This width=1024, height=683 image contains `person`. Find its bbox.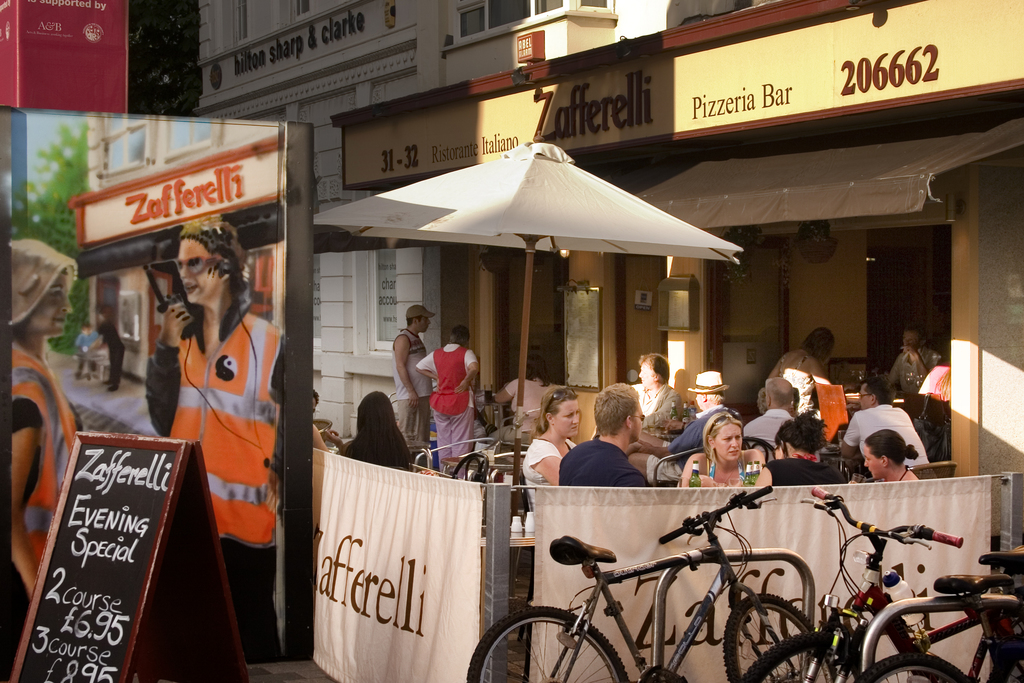
859,433,920,481.
